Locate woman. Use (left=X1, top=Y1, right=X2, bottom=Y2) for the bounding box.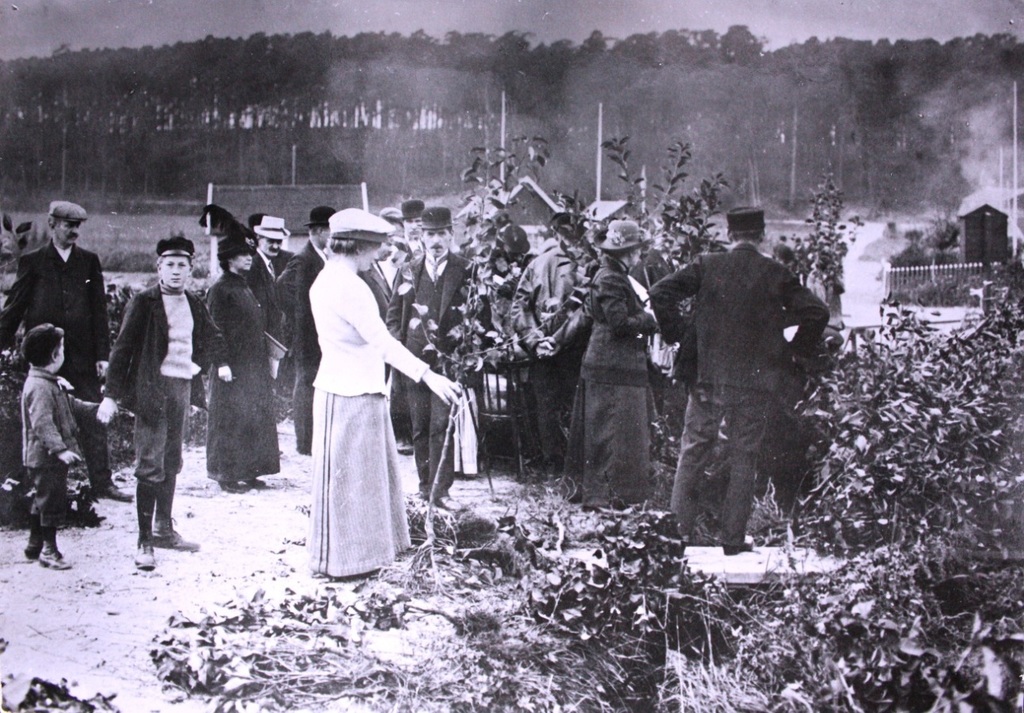
(left=203, top=230, right=281, bottom=494).
